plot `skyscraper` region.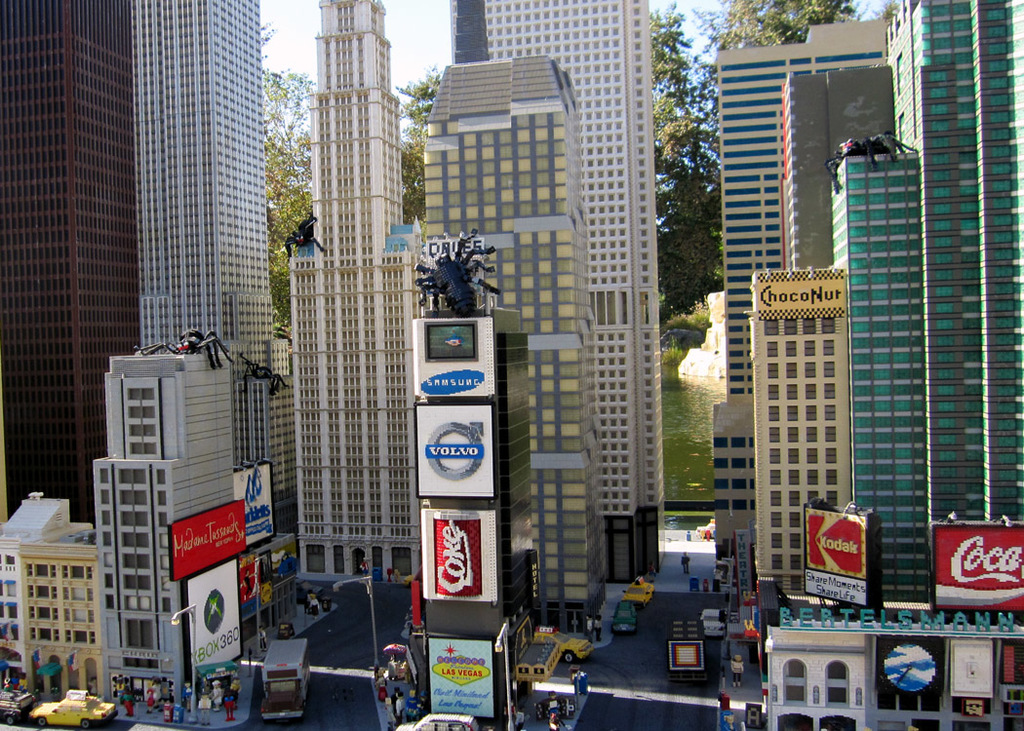
Plotted at 433 0 657 585.
